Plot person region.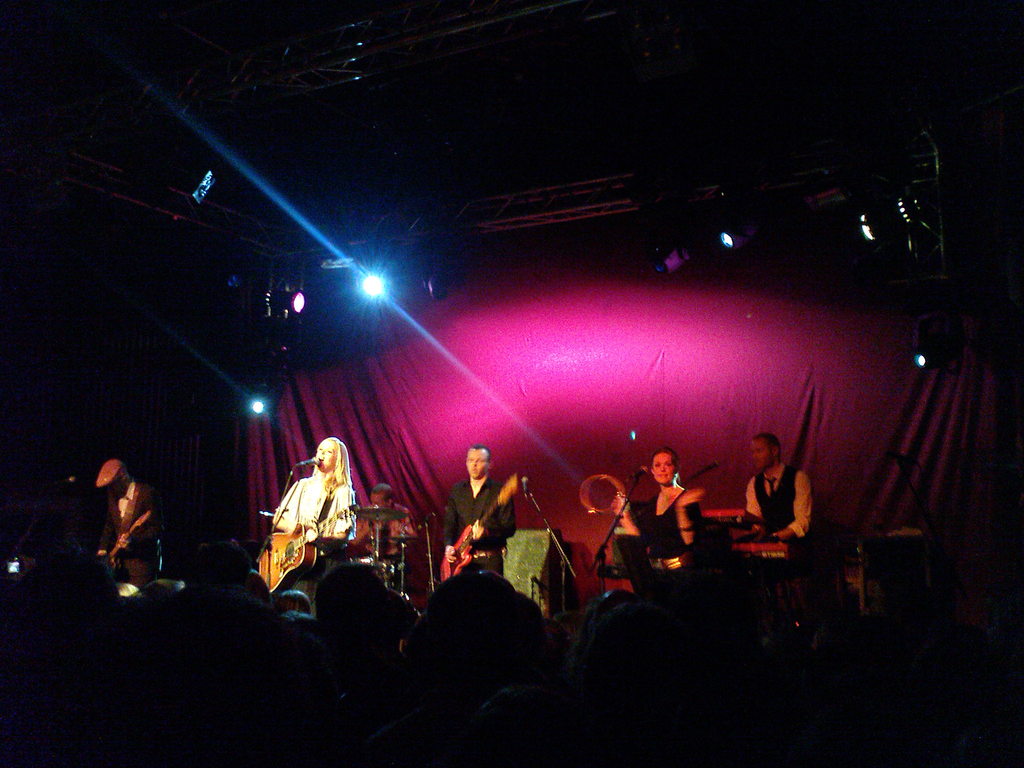
Plotted at detection(358, 482, 419, 545).
